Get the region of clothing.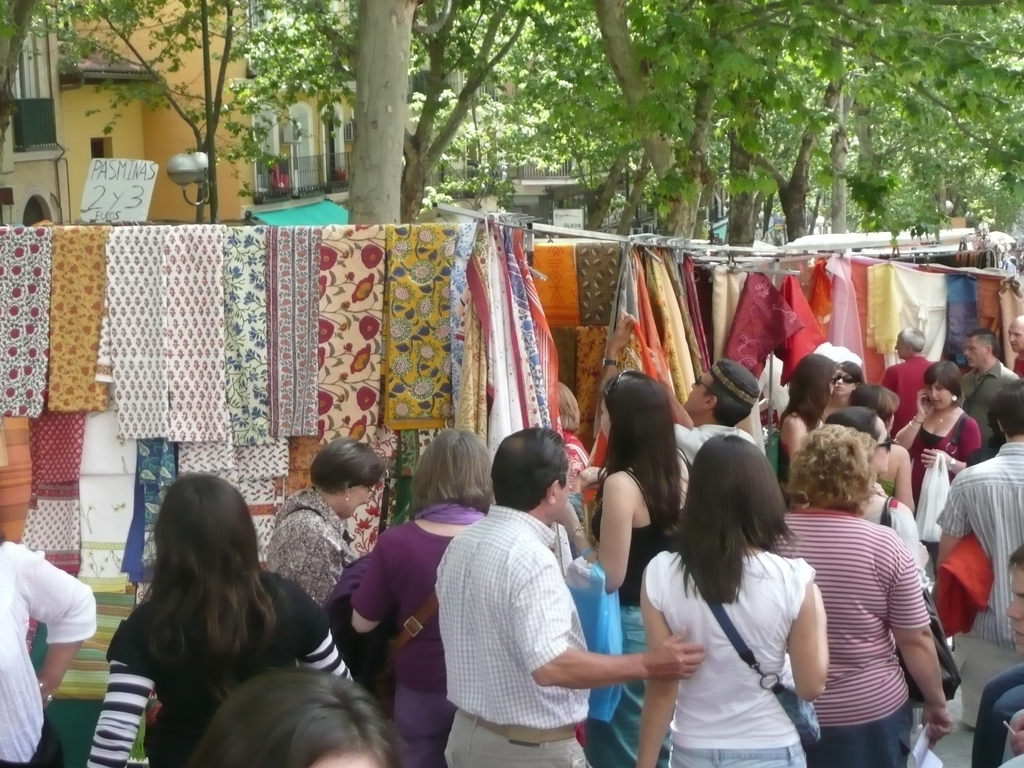
953 357 1023 486.
